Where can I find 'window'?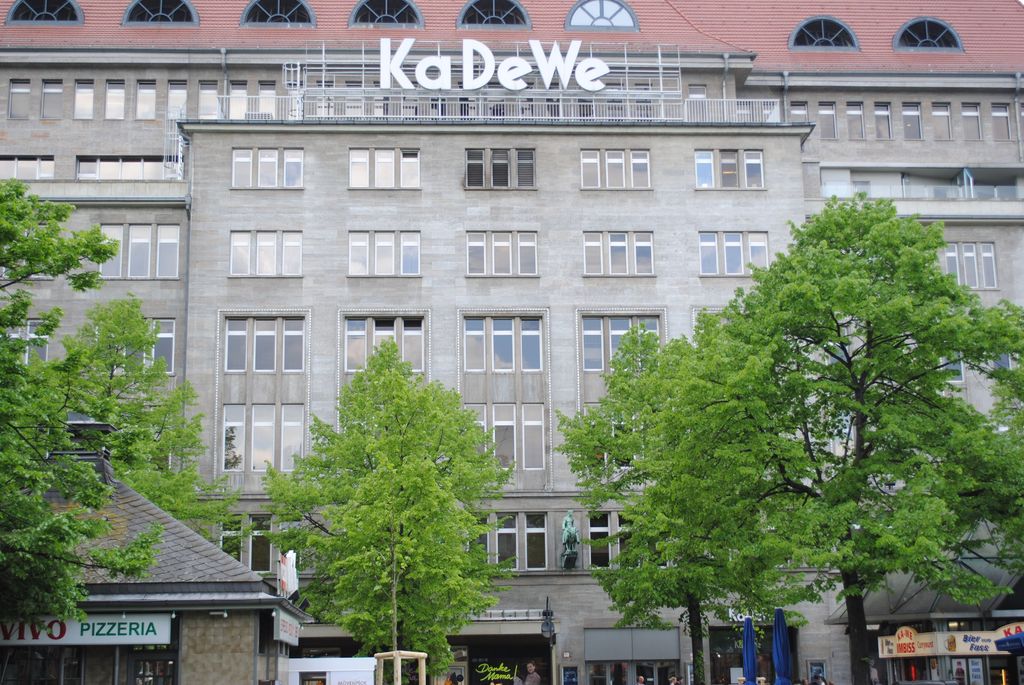
You can find it at detection(580, 413, 673, 468).
